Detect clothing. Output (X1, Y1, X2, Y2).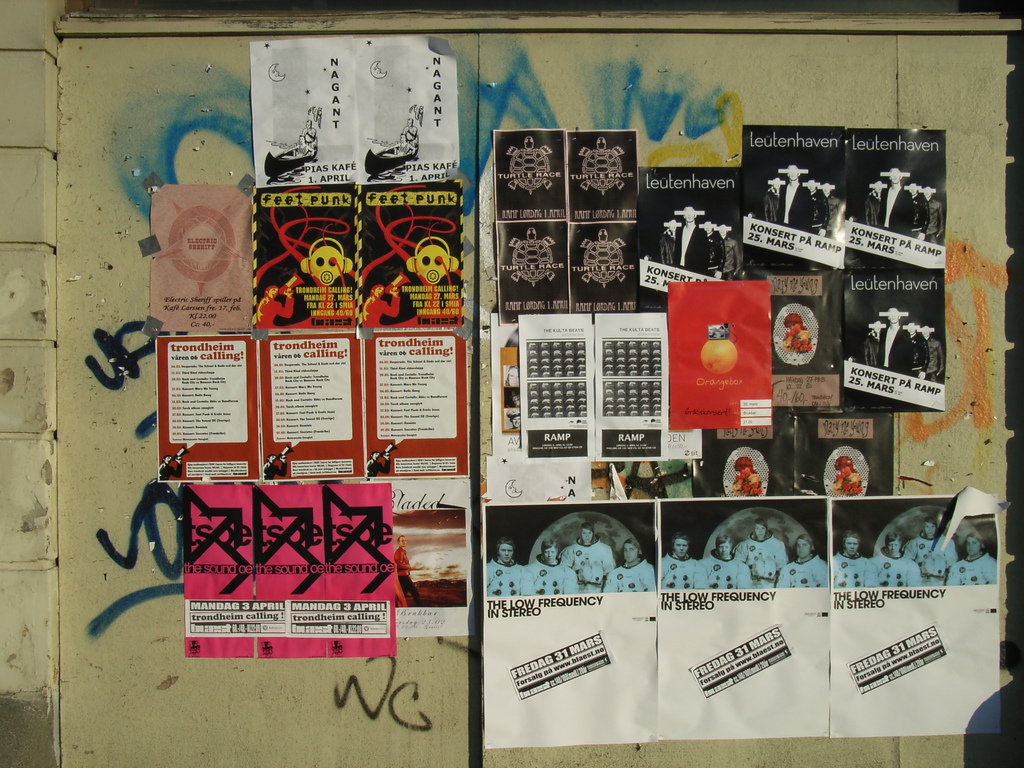
(865, 191, 882, 228).
